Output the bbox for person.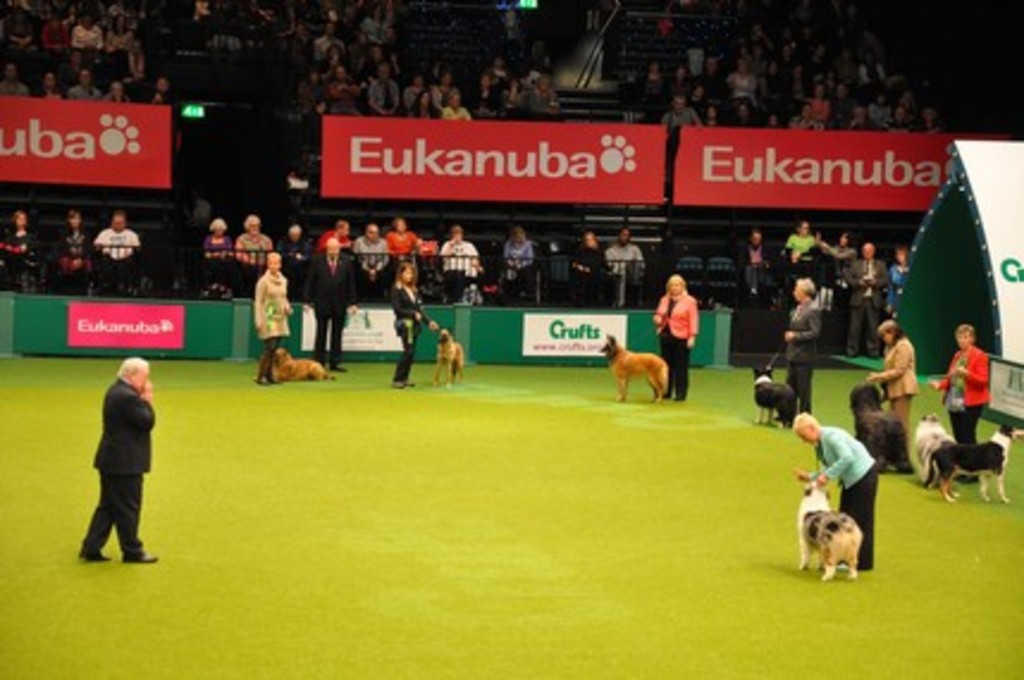
(left=253, top=248, right=294, bottom=384).
